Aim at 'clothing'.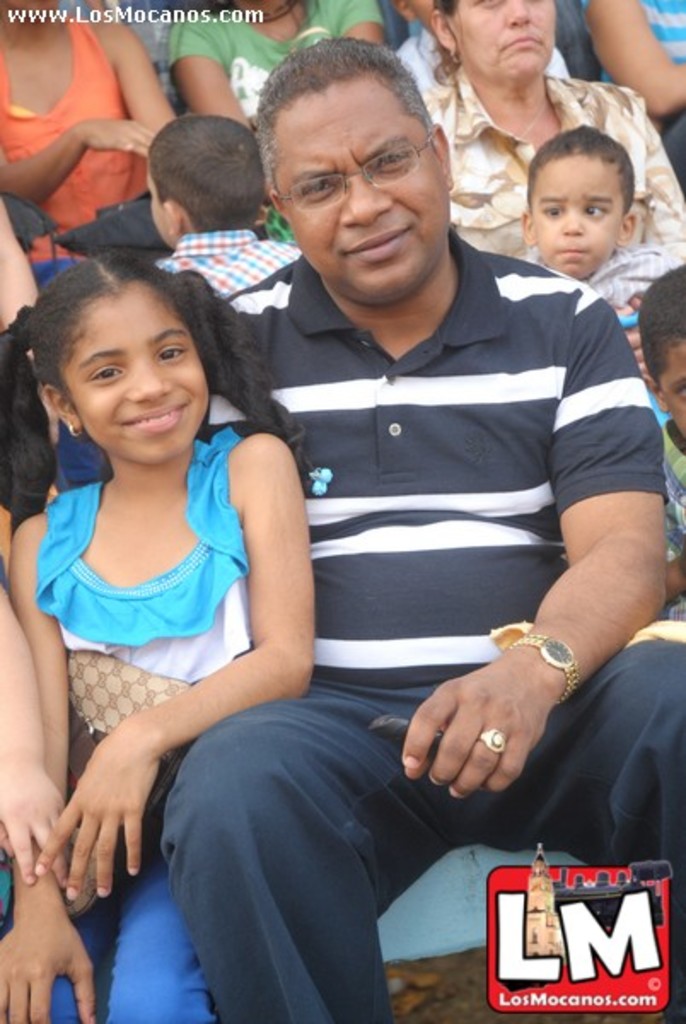
Aimed at (643, 413, 684, 621).
